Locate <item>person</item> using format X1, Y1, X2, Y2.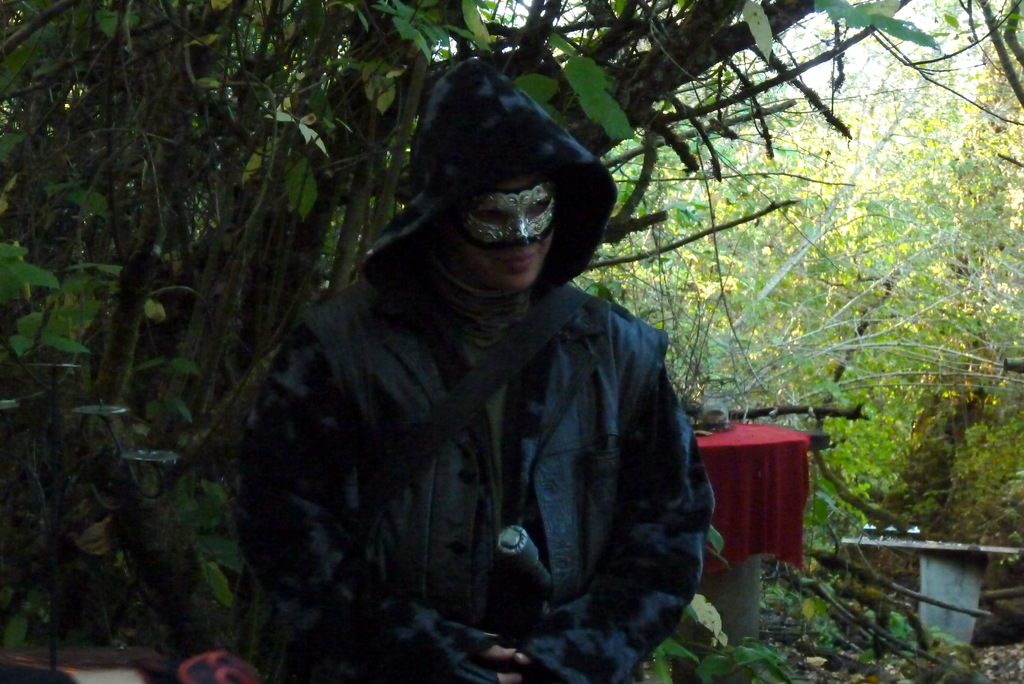
237, 185, 717, 683.
